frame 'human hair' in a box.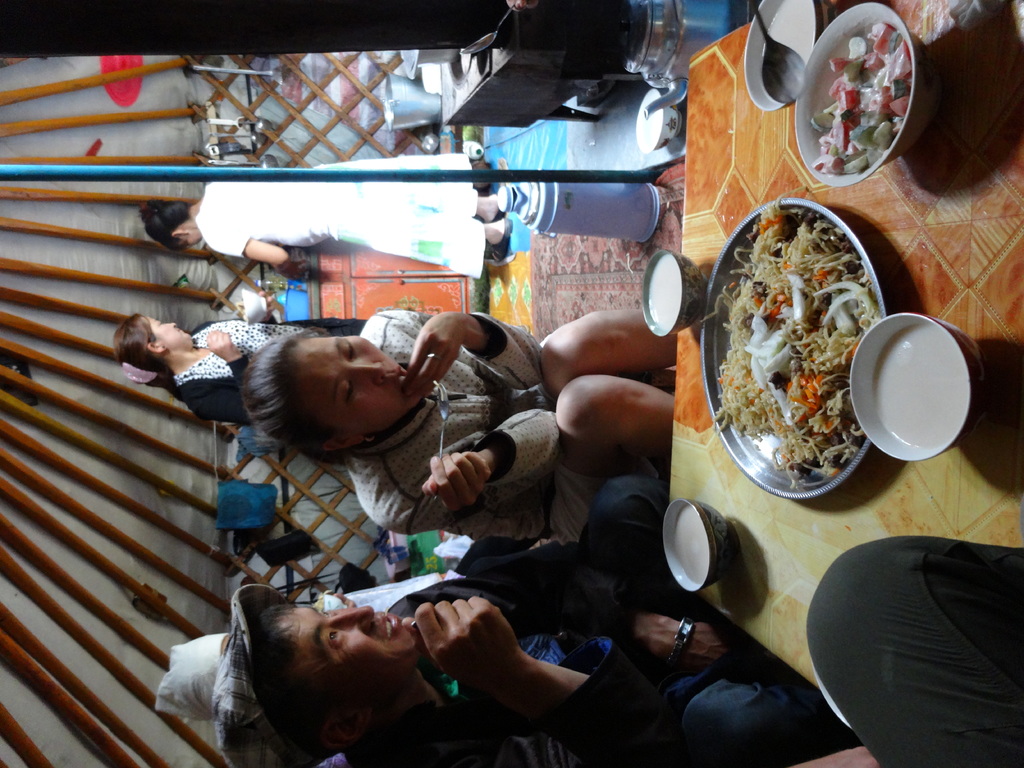
[x1=247, y1=603, x2=350, y2=767].
